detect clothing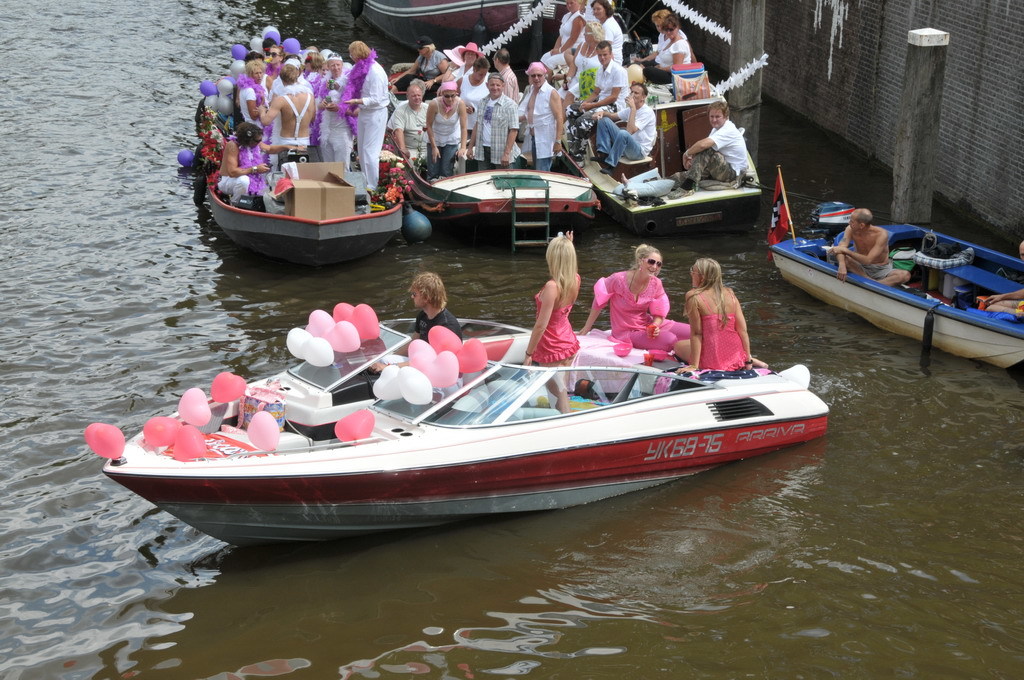
BBox(391, 47, 451, 98)
